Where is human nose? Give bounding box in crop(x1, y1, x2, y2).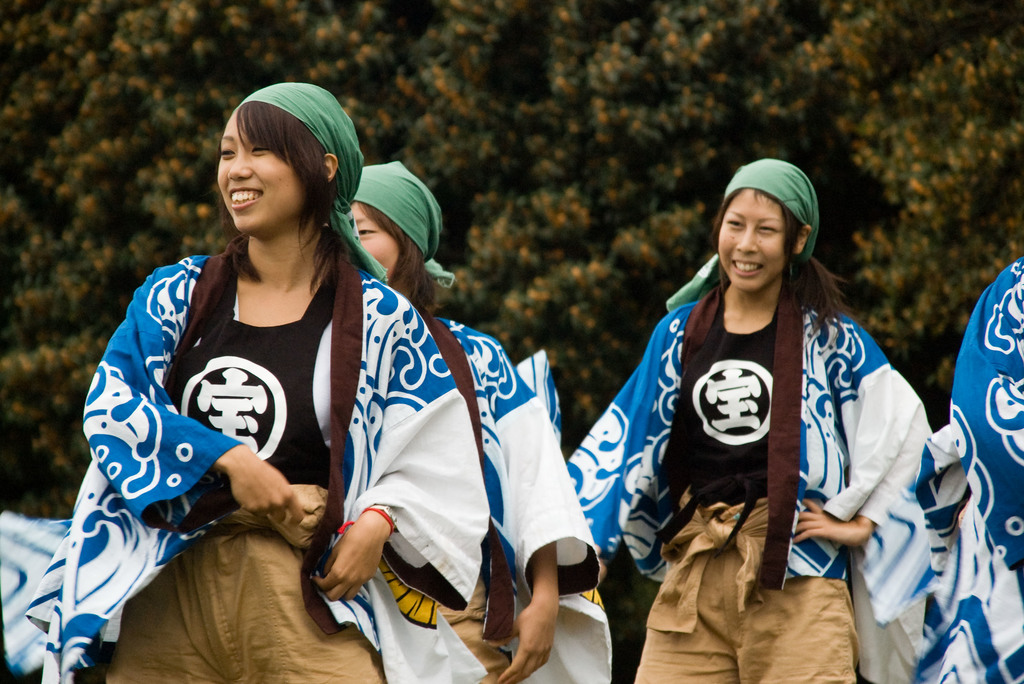
crop(229, 143, 249, 179).
